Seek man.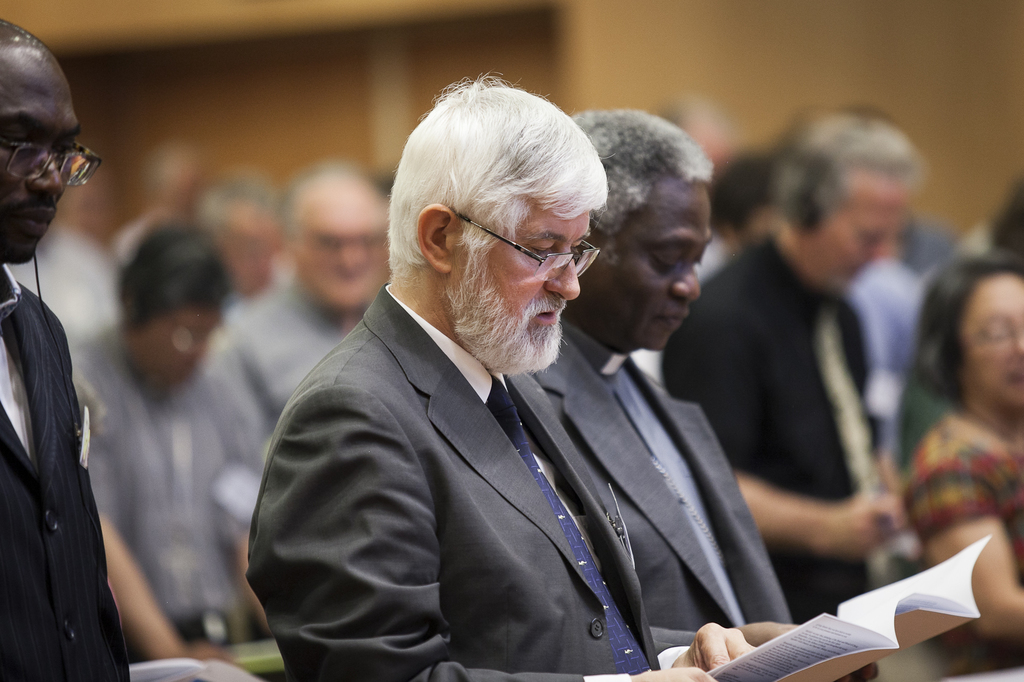
rect(0, 18, 137, 681).
